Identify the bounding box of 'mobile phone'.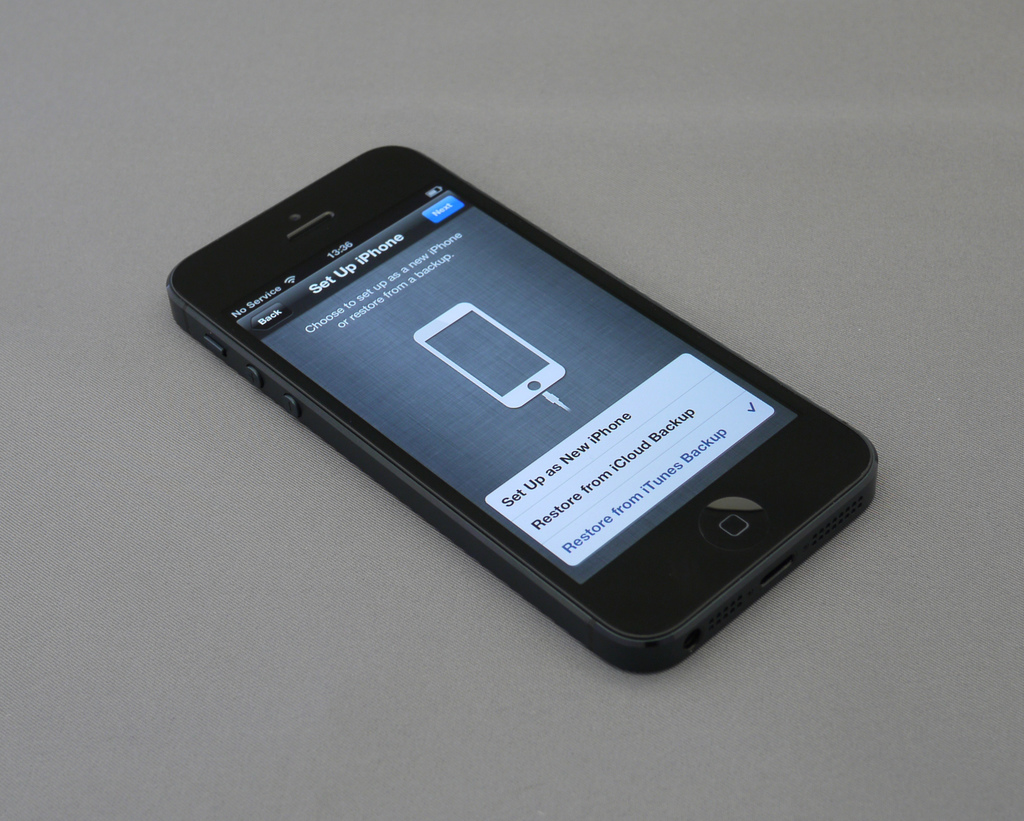
145/158/874/674.
